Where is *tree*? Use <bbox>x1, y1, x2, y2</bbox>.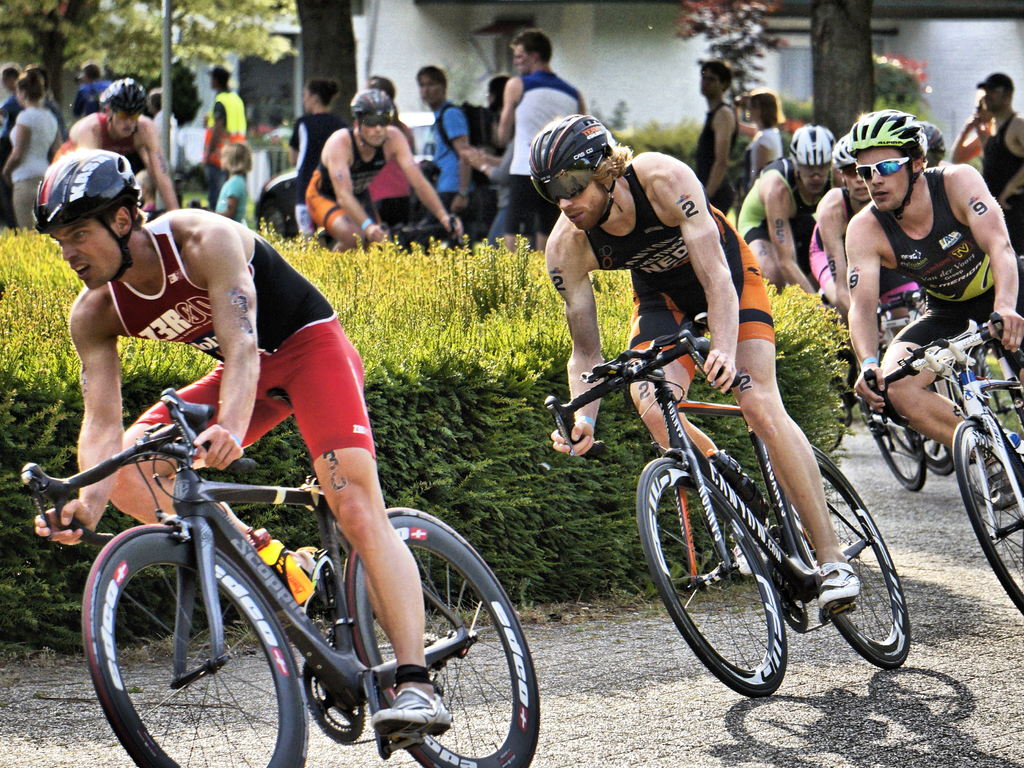
<bbox>291, 0, 364, 122</bbox>.
